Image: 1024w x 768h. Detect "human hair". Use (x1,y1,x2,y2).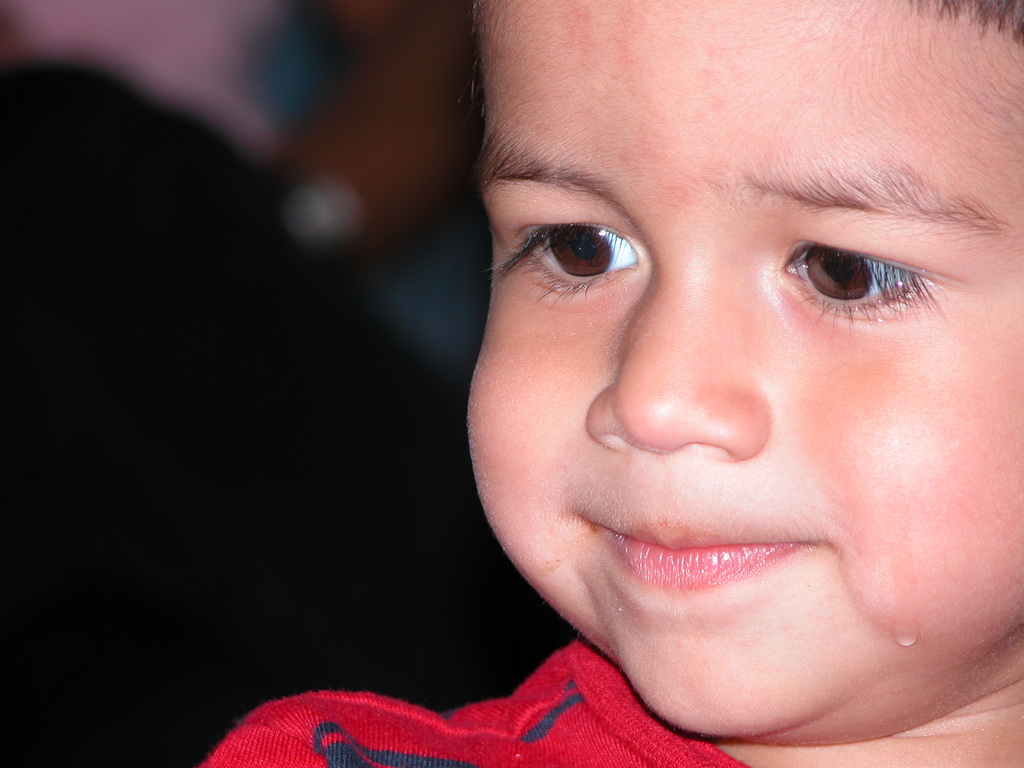
(896,0,1023,61).
